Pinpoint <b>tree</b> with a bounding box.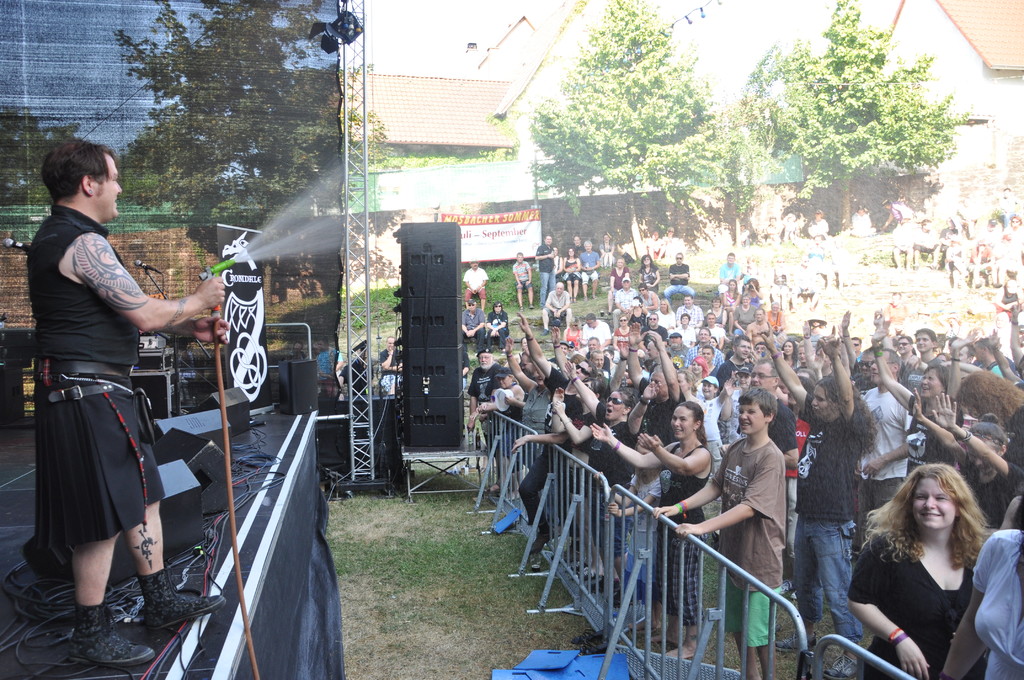
{"x1": 118, "y1": 0, "x2": 388, "y2": 308}.
